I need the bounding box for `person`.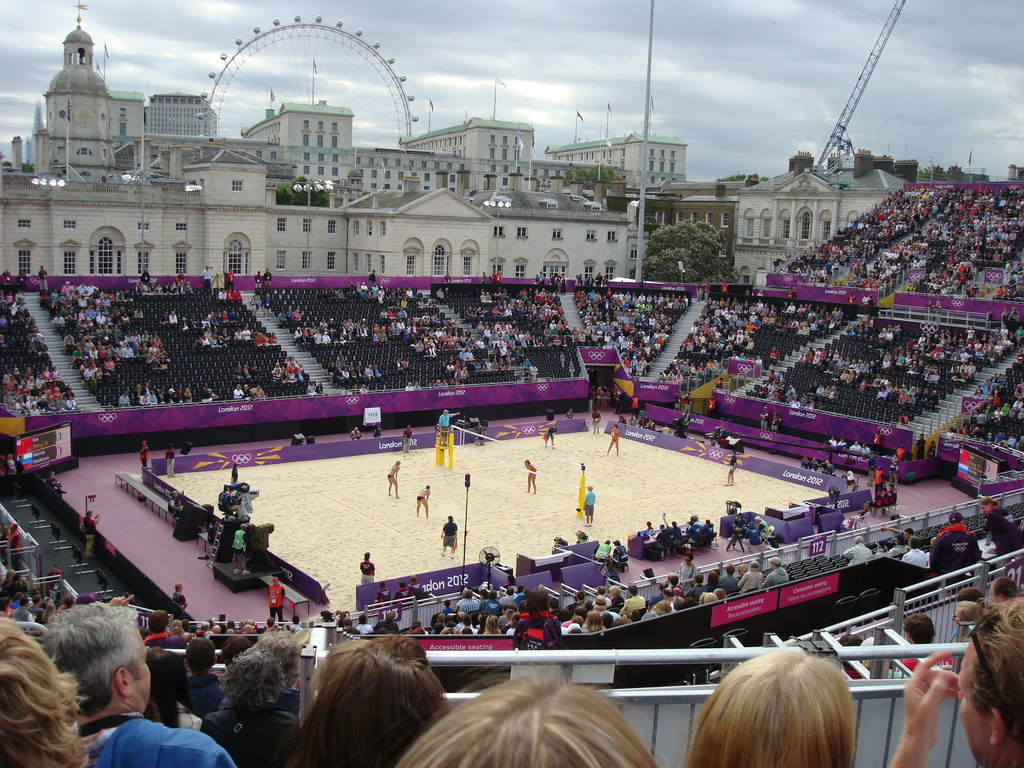
Here it is: (left=79, top=510, right=100, bottom=556).
